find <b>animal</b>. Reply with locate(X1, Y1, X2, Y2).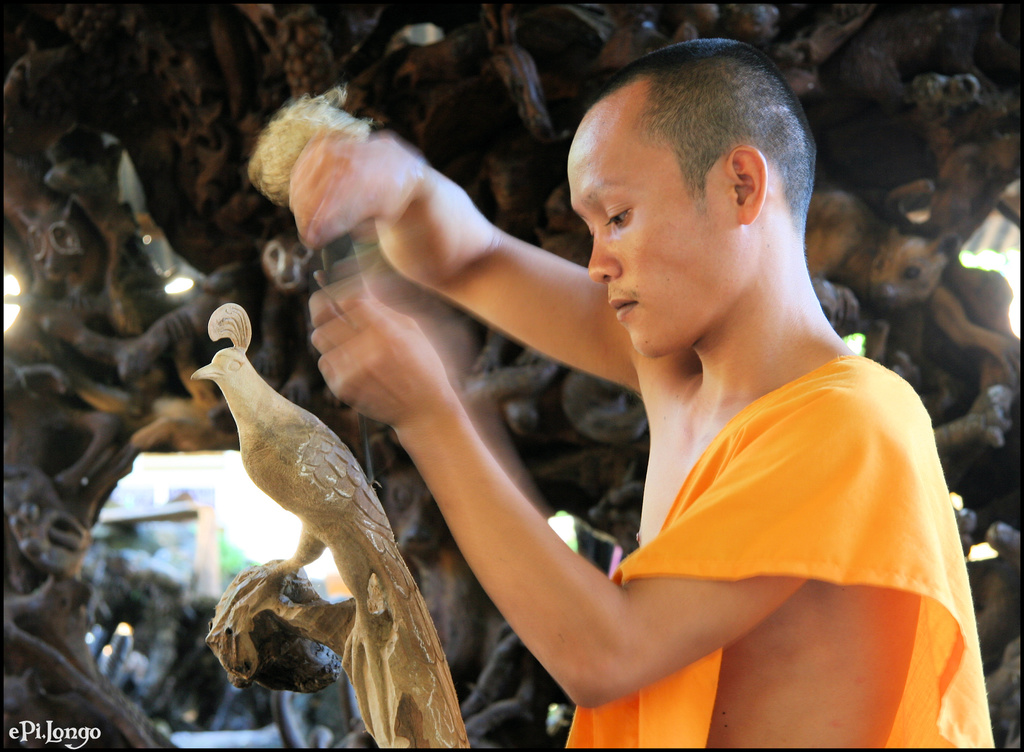
locate(192, 306, 477, 749).
